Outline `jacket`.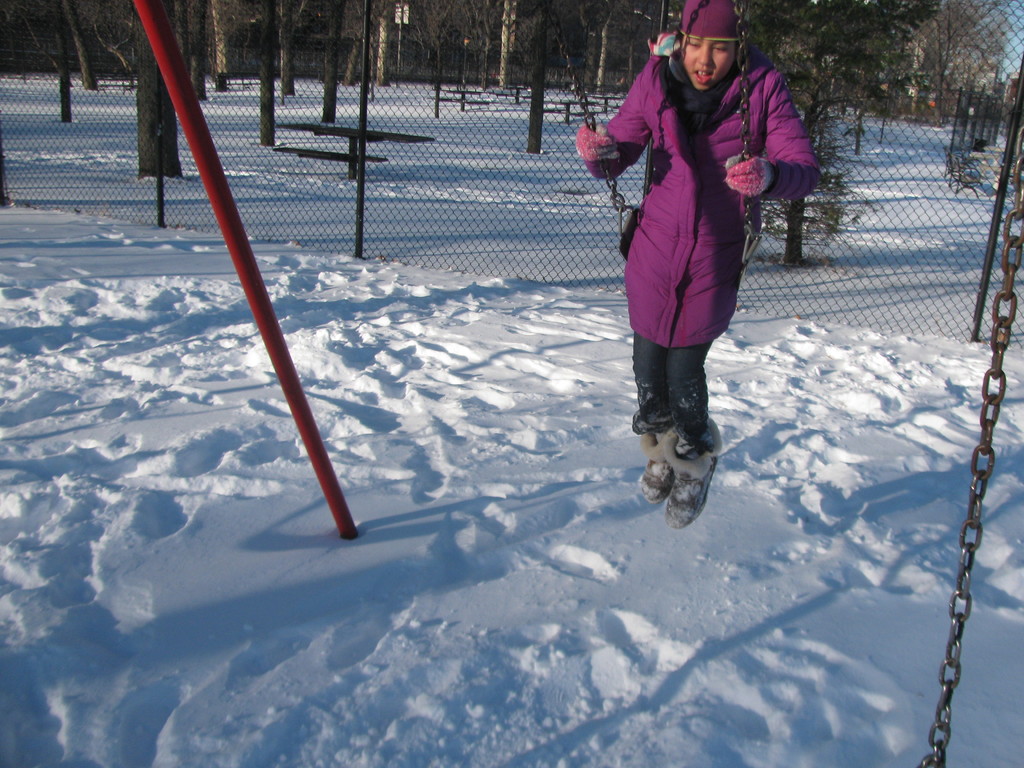
Outline: locate(600, 29, 792, 318).
